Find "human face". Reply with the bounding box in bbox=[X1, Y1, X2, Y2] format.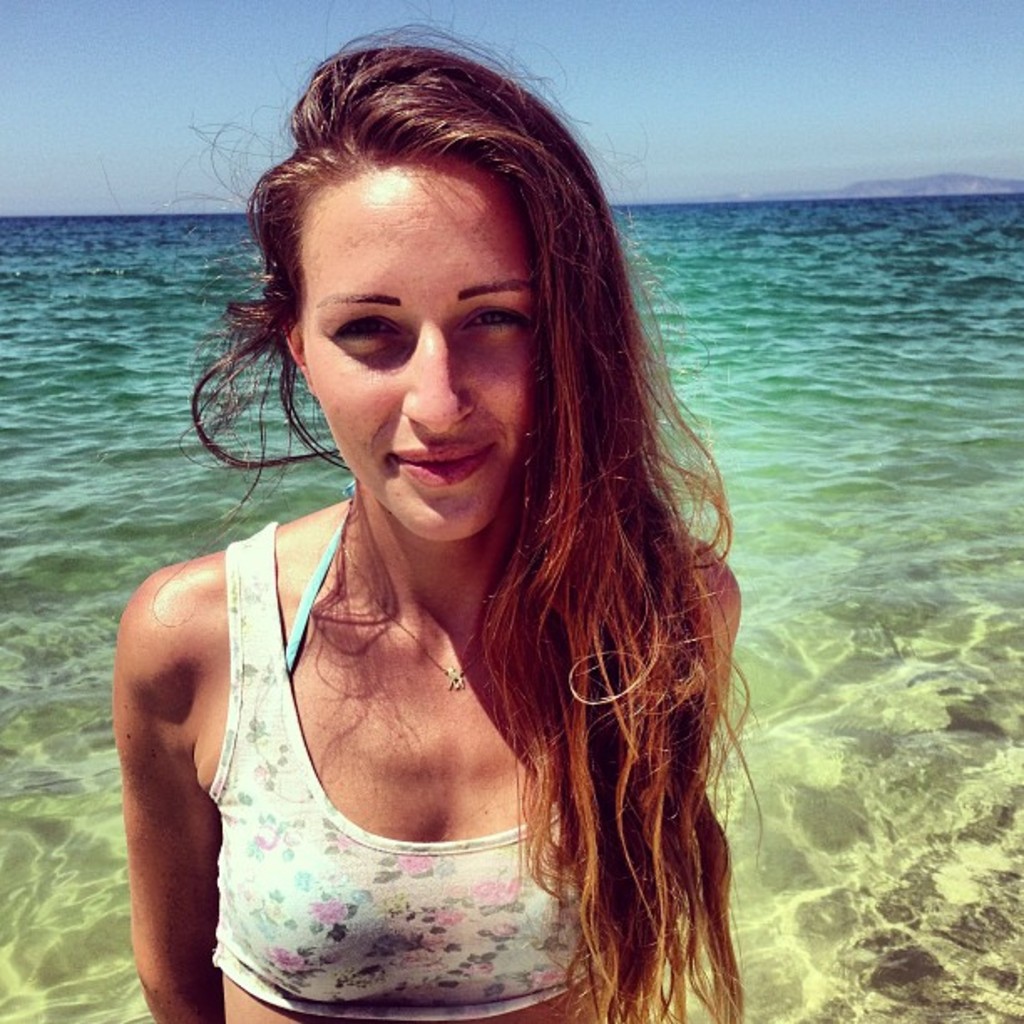
bbox=[294, 159, 542, 537].
